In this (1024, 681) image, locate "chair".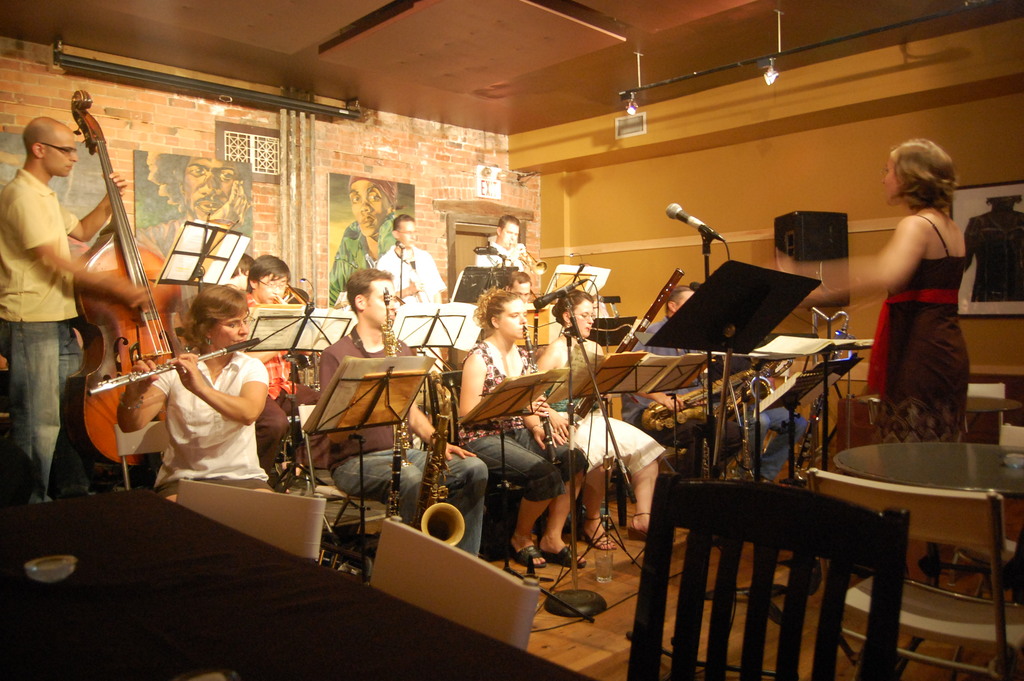
Bounding box: {"x1": 369, "y1": 515, "x2": 538, "y2": 652}.
